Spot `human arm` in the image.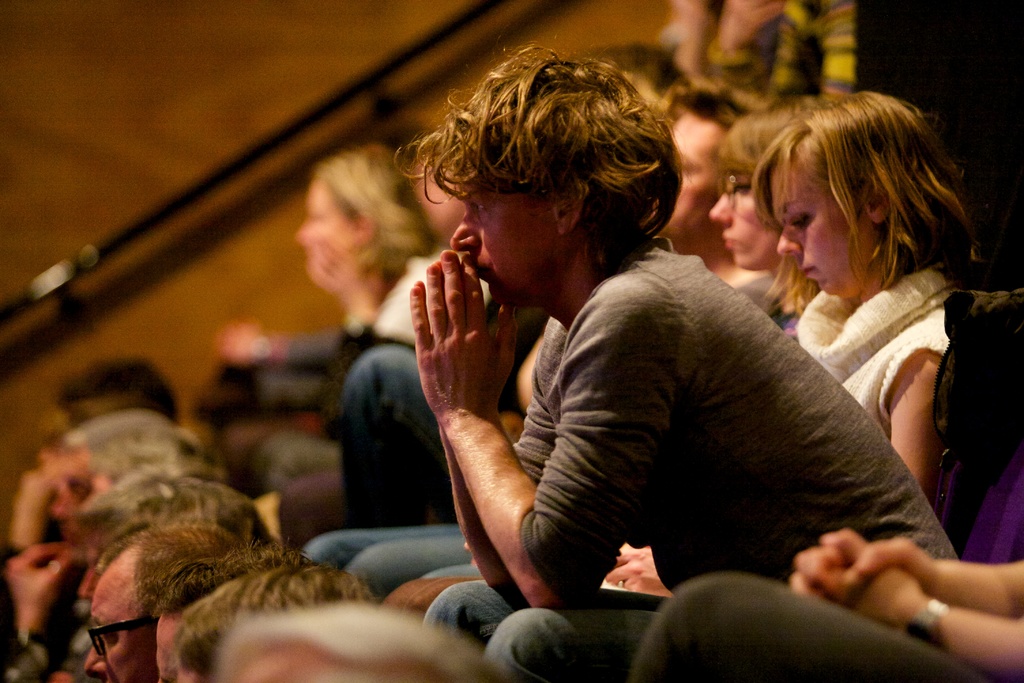
`human arm` found at bbox(874, 330, 950, 472).
